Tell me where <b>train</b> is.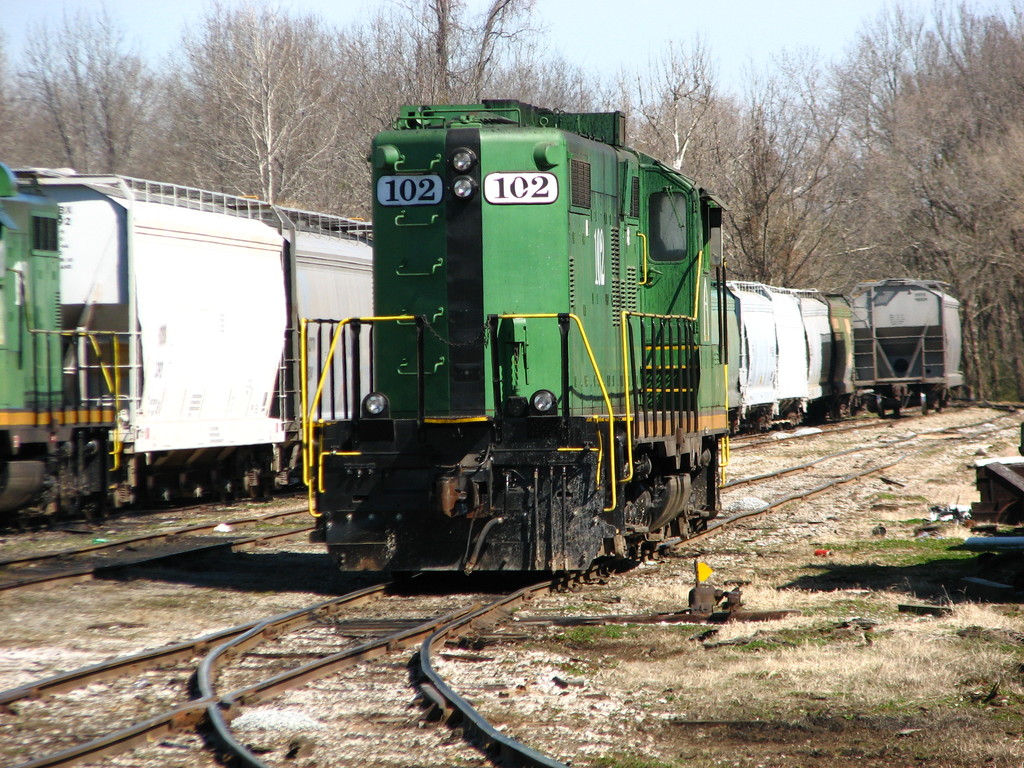
<b>train</b> is at (left=305, top=100, right=733, bottom=575).
